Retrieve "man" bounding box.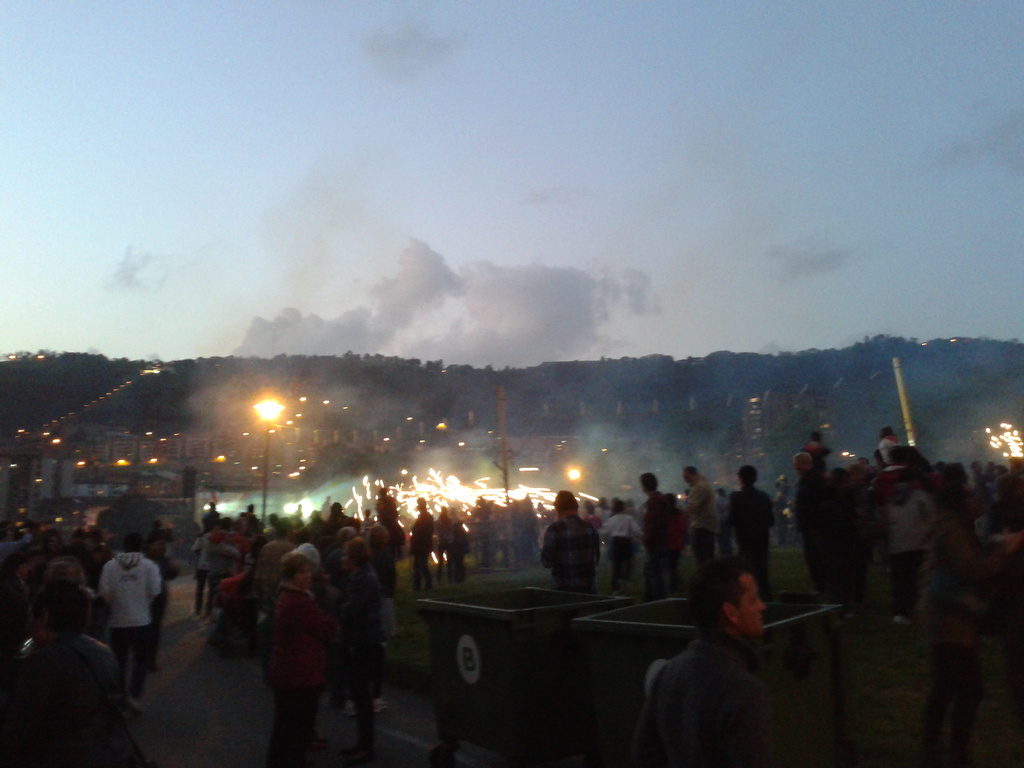
Bounding box: x1=682 y1=467 x2=721 y2=561.
